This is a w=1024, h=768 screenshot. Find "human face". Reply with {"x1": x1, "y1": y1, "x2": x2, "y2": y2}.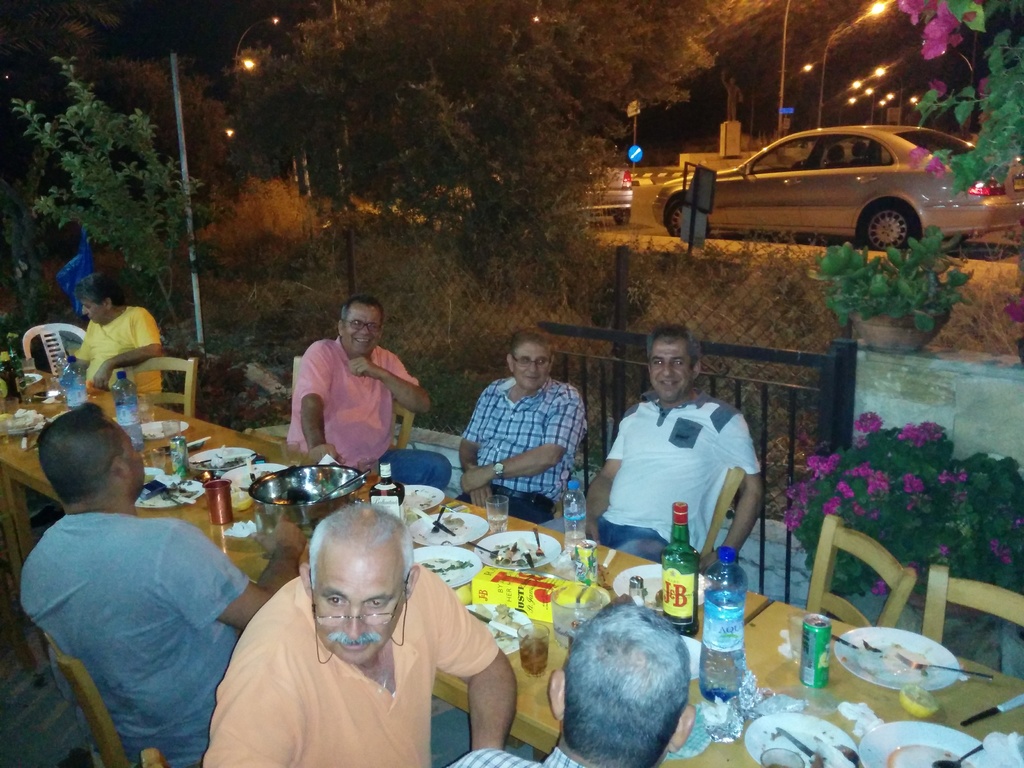
{"x1": 108, "y1": 410, "x2": 144, "y2": 493}.
